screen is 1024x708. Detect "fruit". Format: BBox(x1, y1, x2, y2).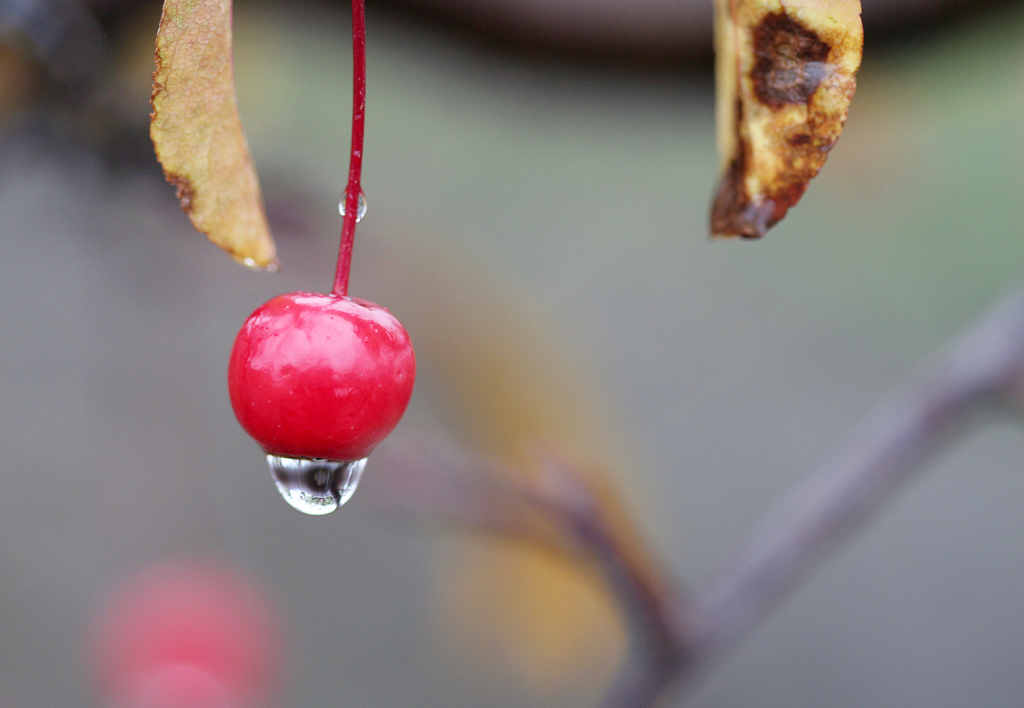
BBox(228, 294, 410, 486).
